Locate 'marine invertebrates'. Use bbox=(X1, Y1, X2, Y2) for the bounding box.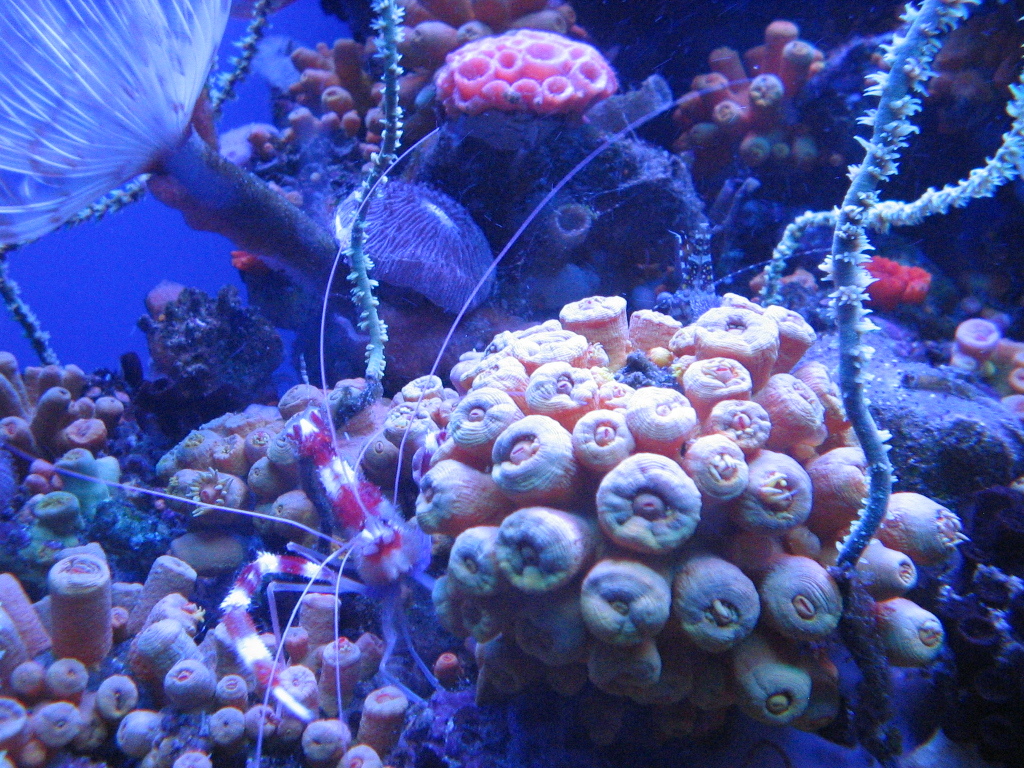
bbox=(730, 0, 1023, 767).
